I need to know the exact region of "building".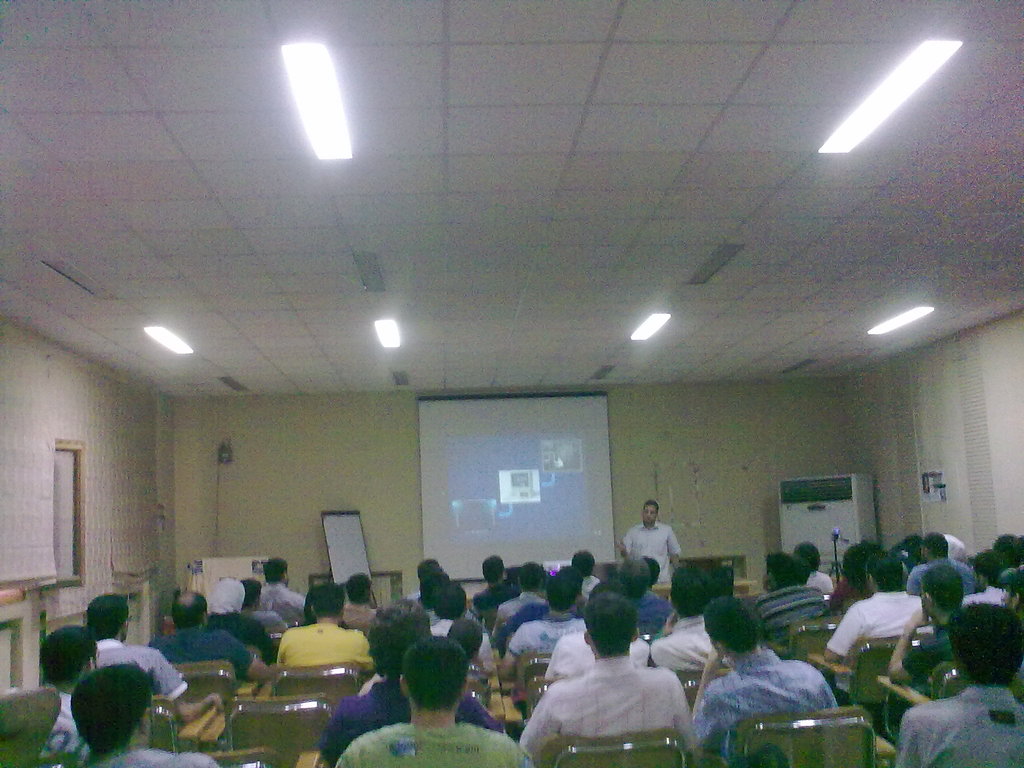
Region: bbox(0, 1, 1023, 767).
